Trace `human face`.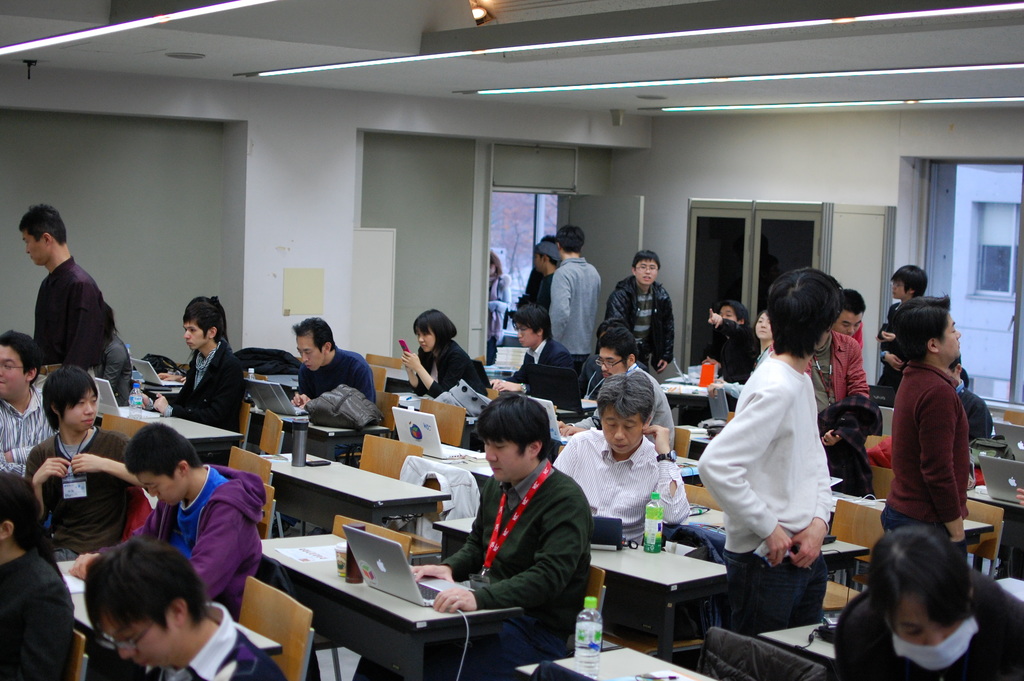
Traced to (478, 431, 524, 482).
